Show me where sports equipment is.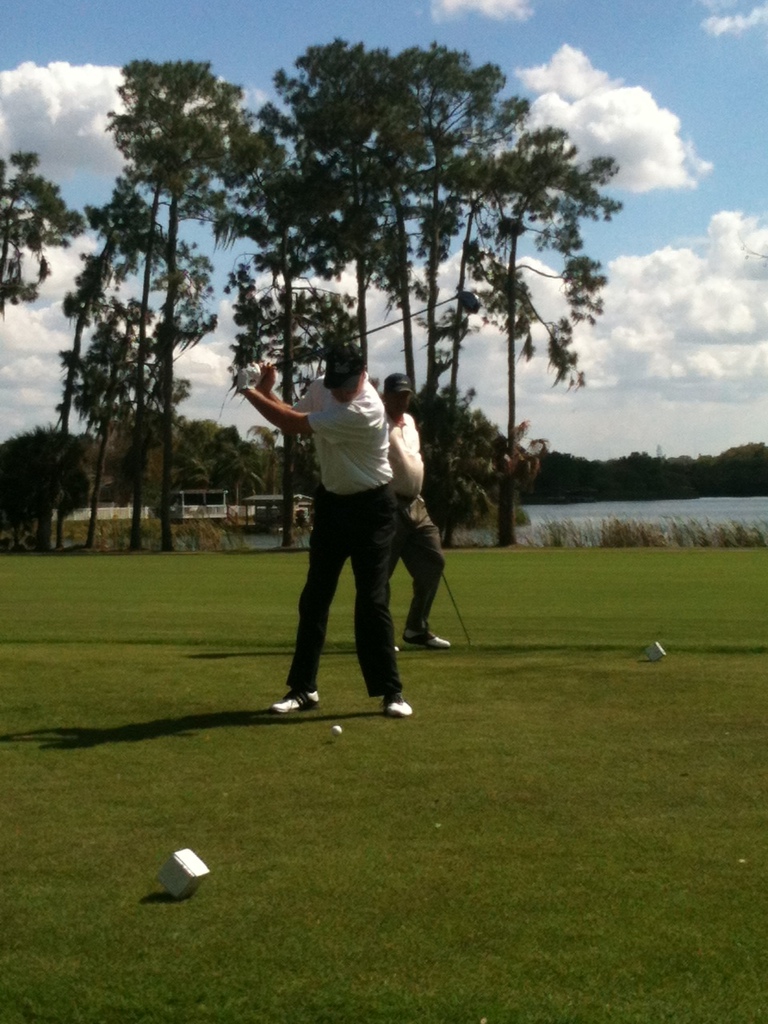
sports equipment is at crop(330, 718, 350, 739).
